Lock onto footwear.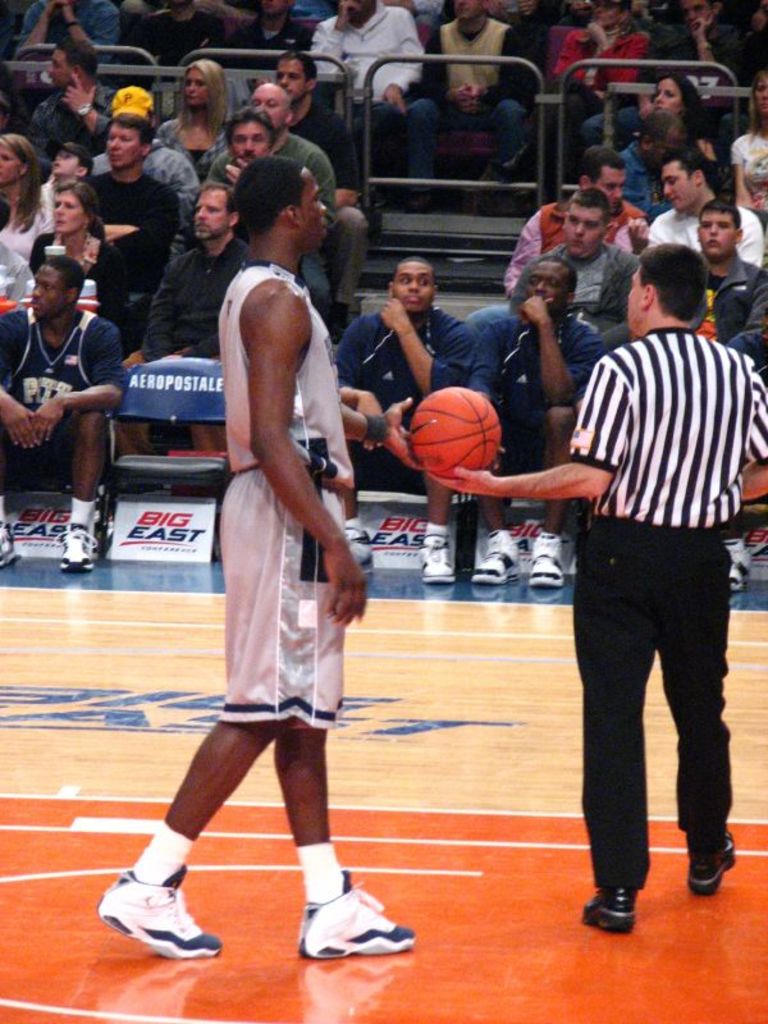
Locked: box=[298, 879, 421, 970].
